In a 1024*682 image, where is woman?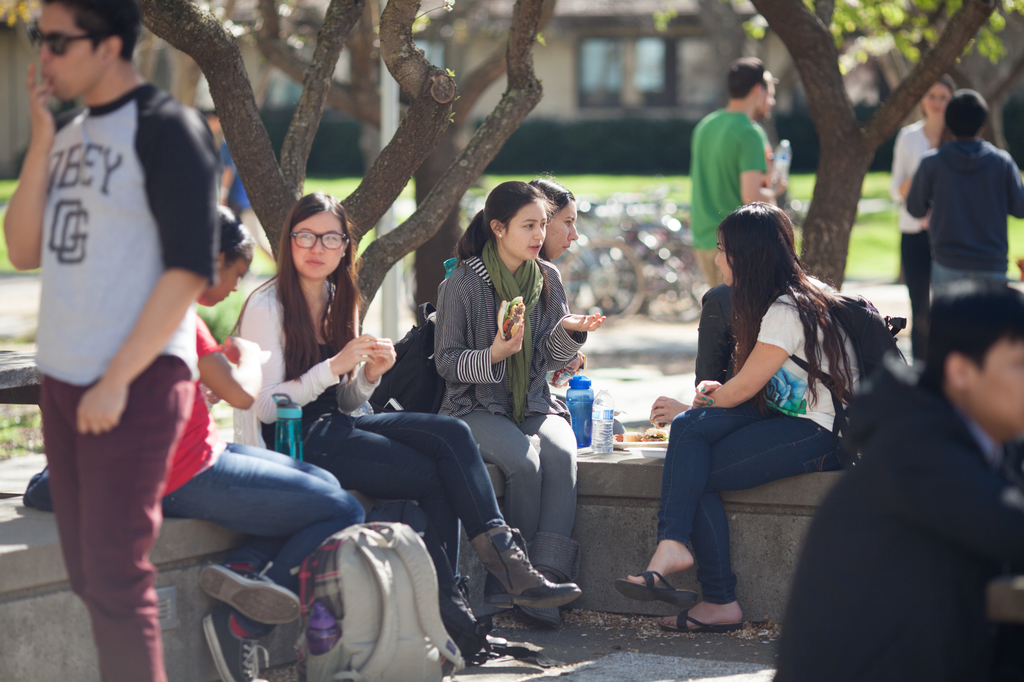
442:173:588:404.
